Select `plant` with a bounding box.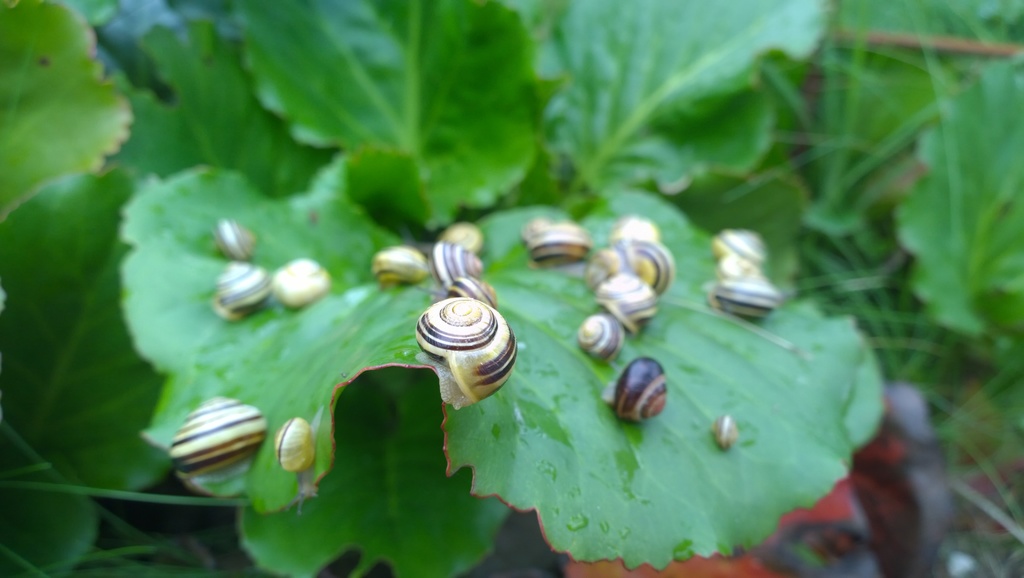
pyautogui.locateOnScreen(771, 0, 1023, 577).
